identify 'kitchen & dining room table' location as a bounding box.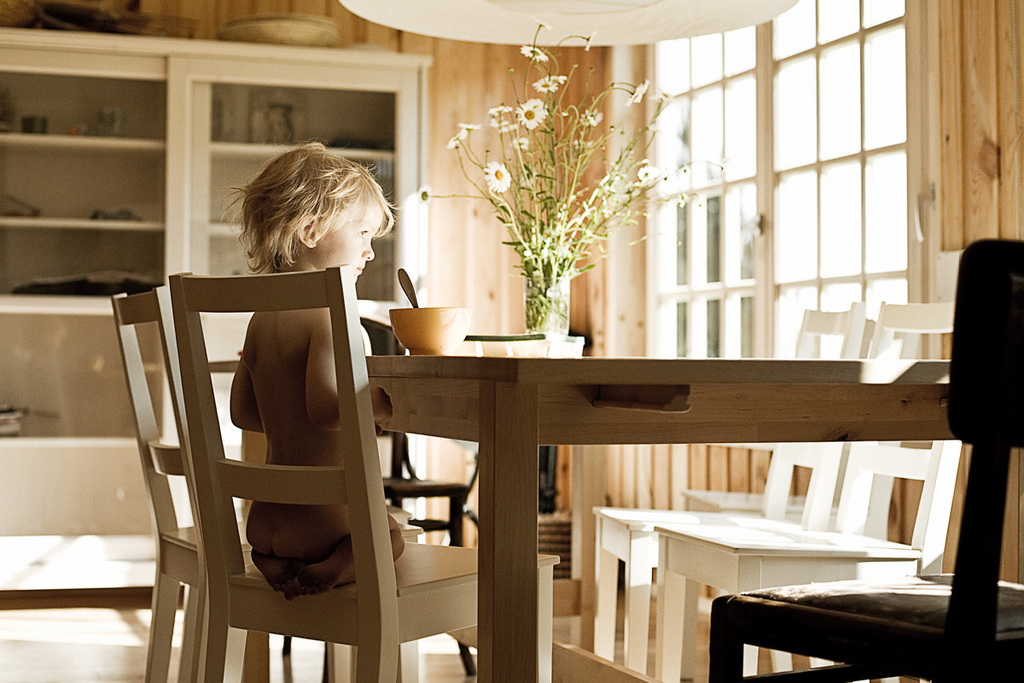
<bbox>37, 216, 961, 656</bbox>.
